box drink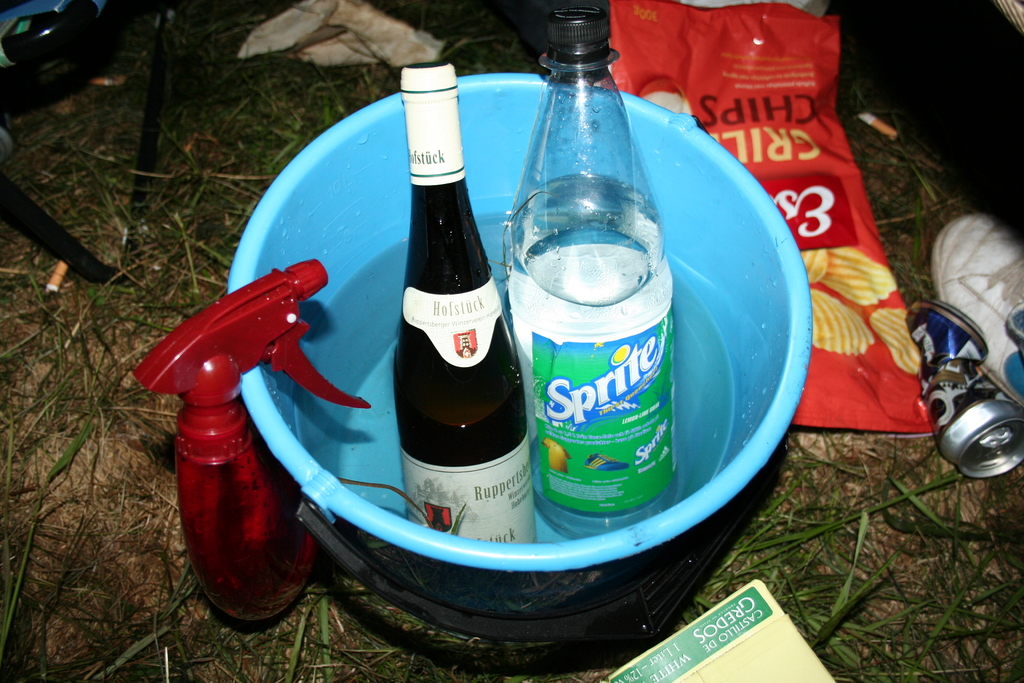
bbox(509, 65, 682, 543)
